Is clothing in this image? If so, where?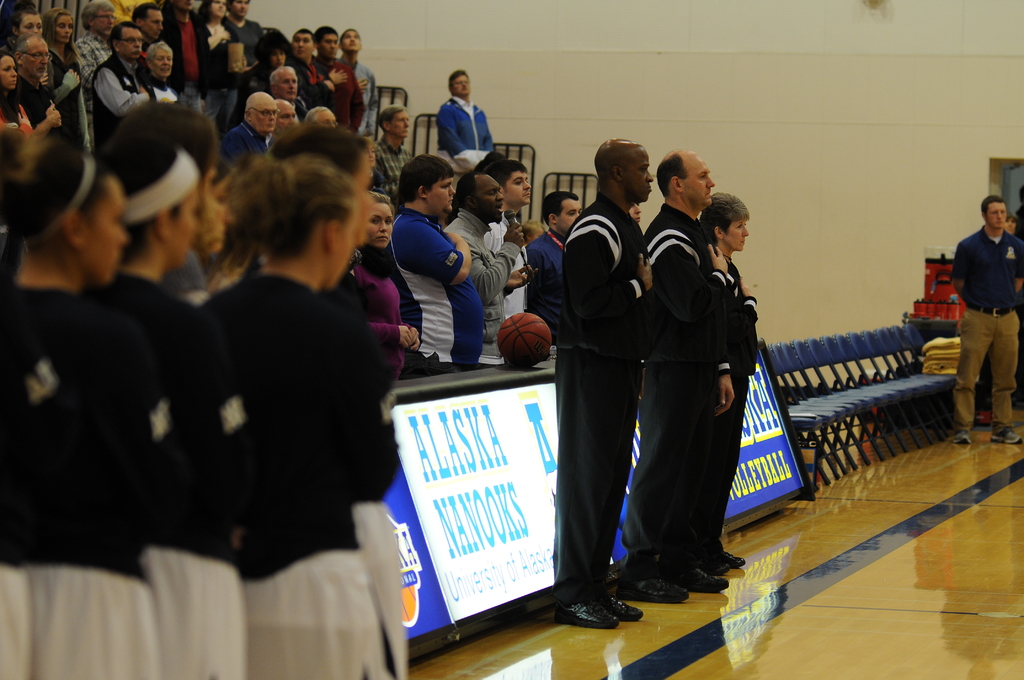
Yes, at box=[157, 3, 202, 111].
